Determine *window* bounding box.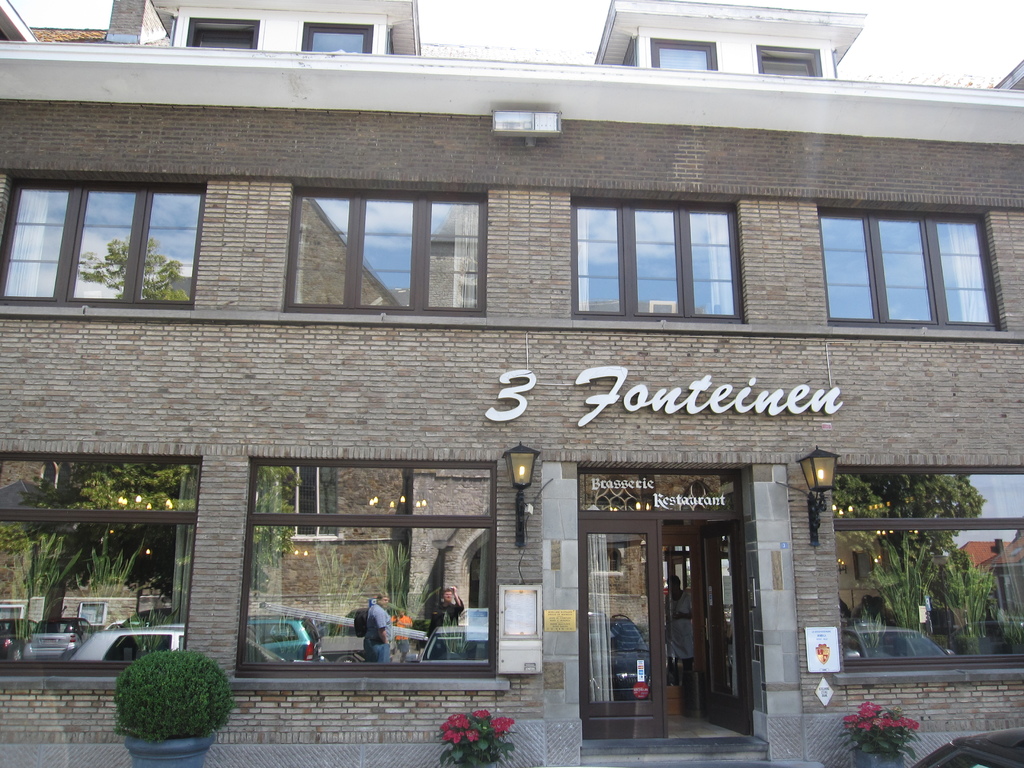
Determined: (x1=36, y1=152, x2=220, y2=312).
